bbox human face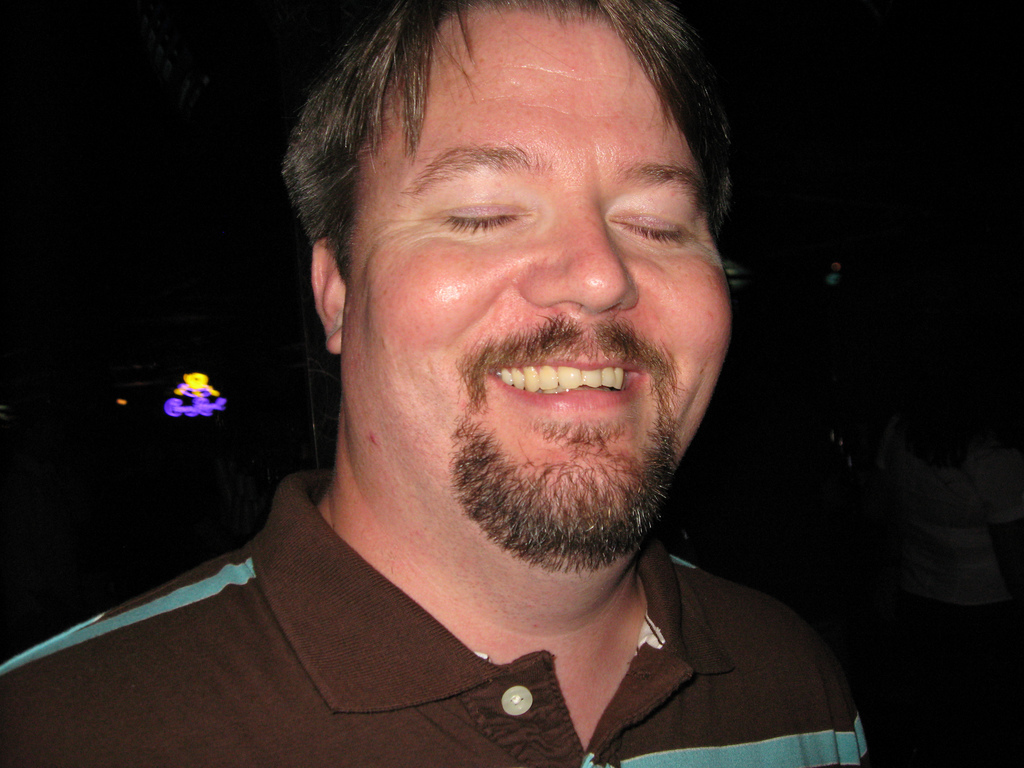
[346, 0, 735, 540]
